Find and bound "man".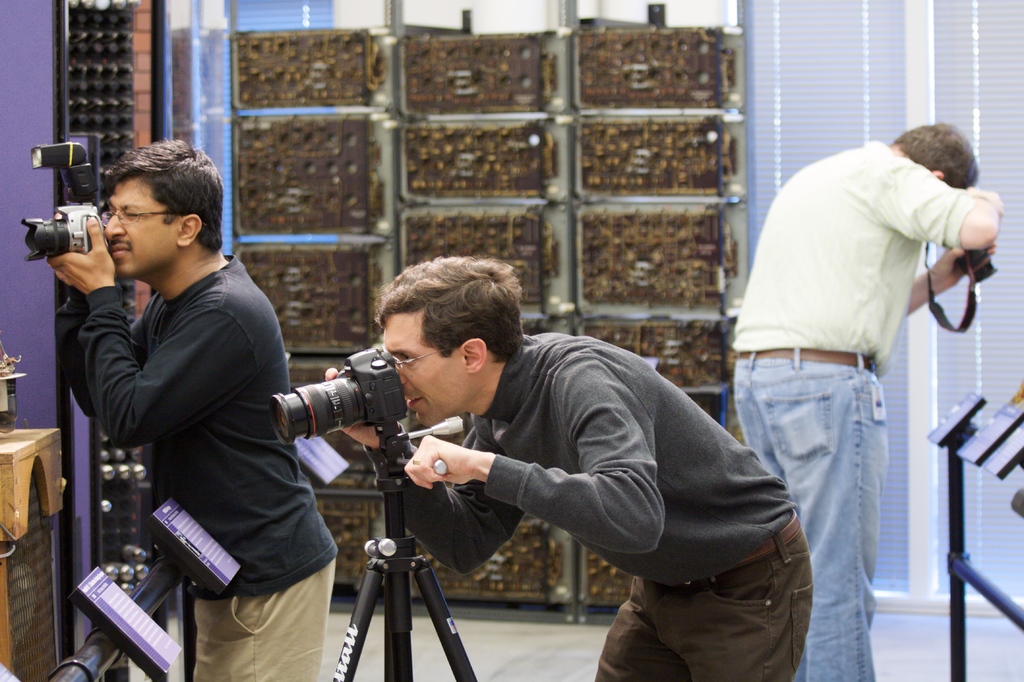
Bound: 47 143 315 642.
